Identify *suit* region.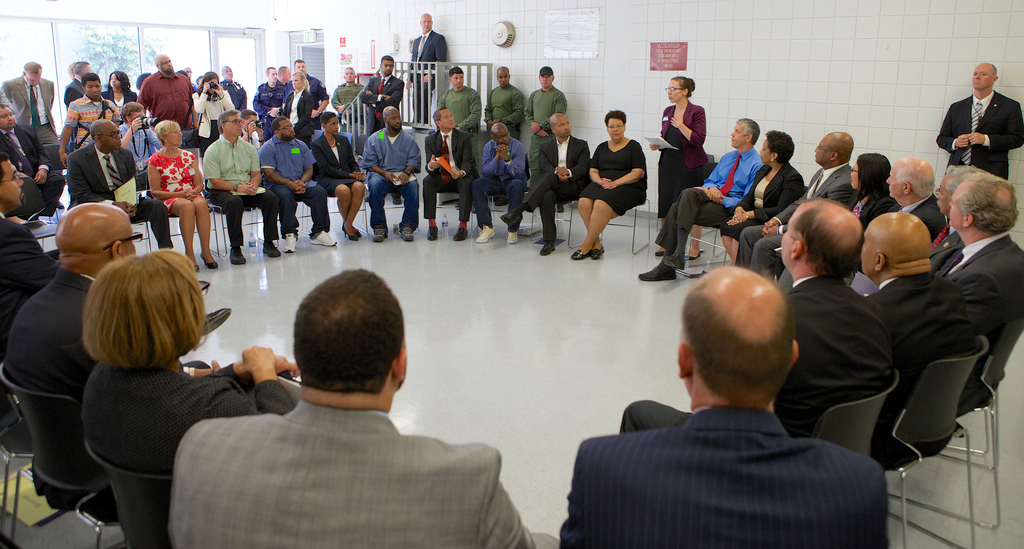
Region: (422,128,479,222).
